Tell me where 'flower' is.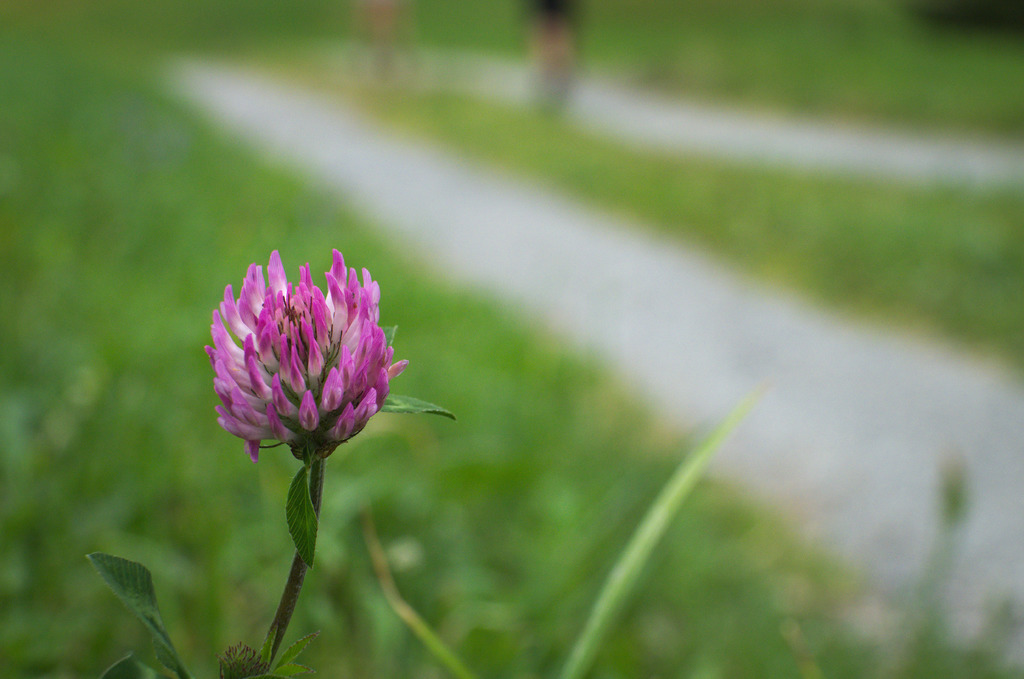
'flower' is at [196,247,445,495].
